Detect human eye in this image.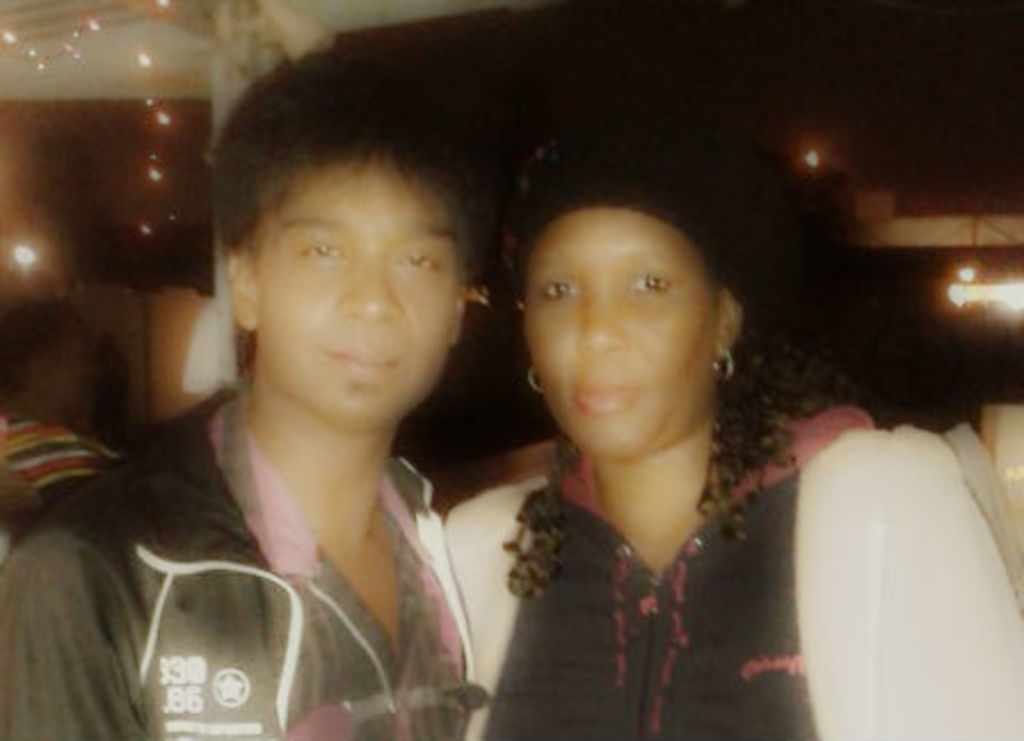
Detection: [left=295, top=236, right=343, bottom=268].
